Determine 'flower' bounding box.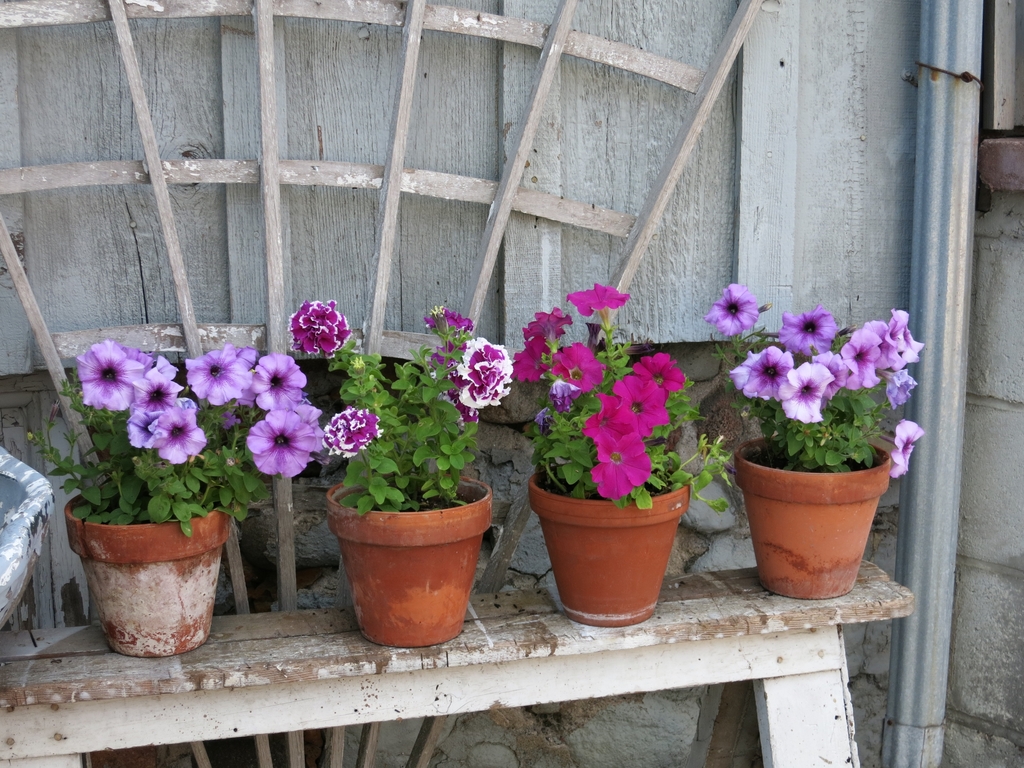
Determined: bbox=(452, 336, 518, 410).
